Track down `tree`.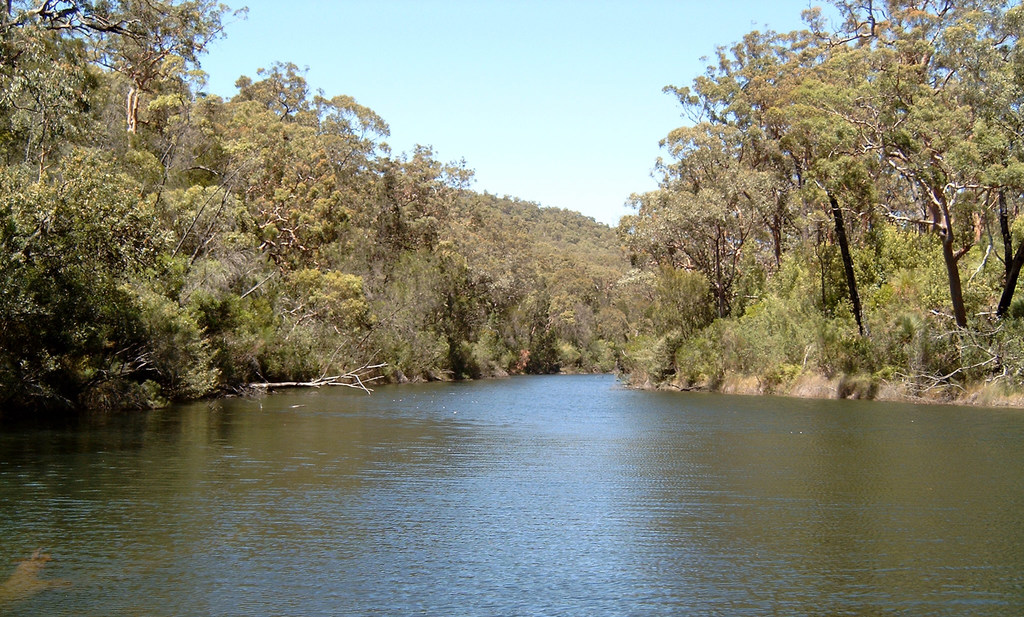
Tracked to (325, 89, 391, 148).
